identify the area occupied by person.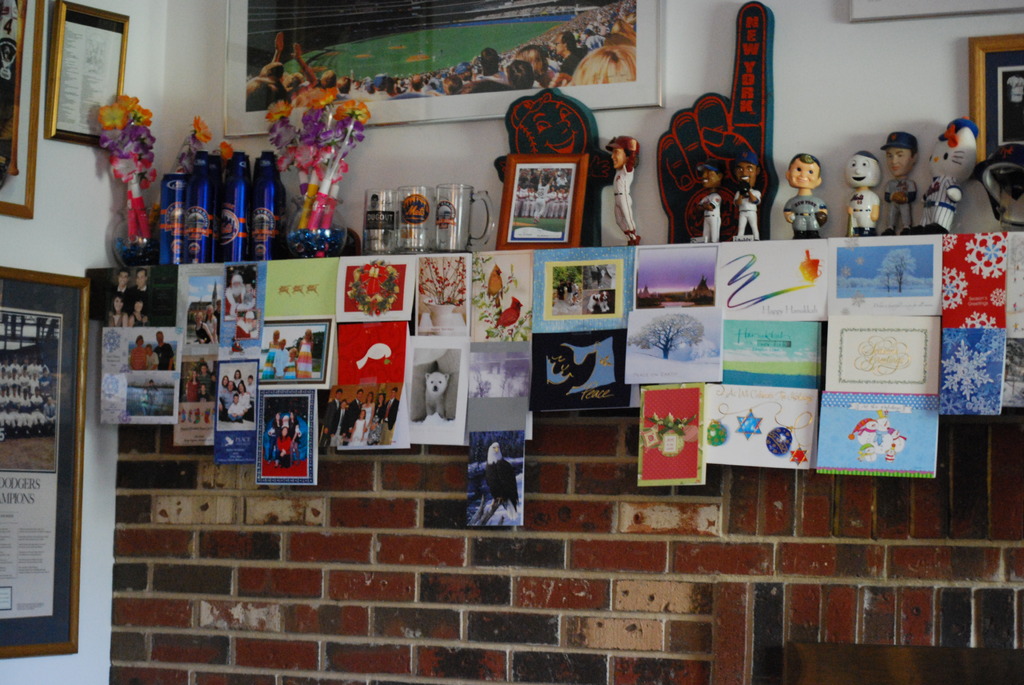
Area: locate(131, 264, 150, 299).
